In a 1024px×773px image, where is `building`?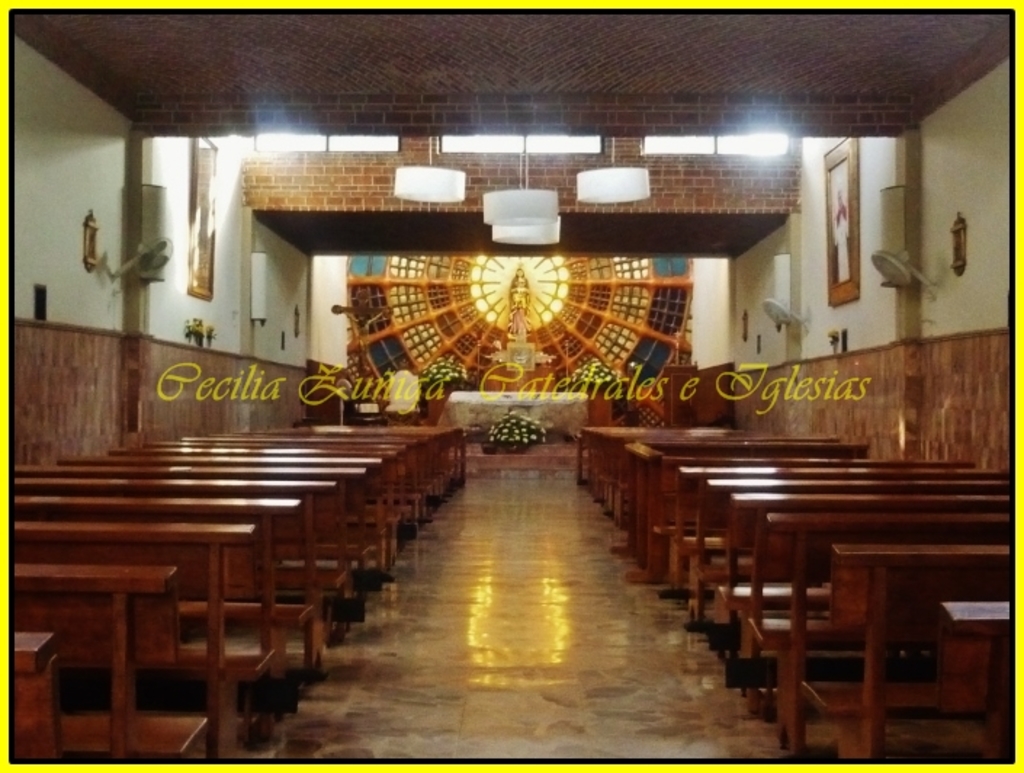
(x1=10, y1=6, x2=1011, y2=761).
